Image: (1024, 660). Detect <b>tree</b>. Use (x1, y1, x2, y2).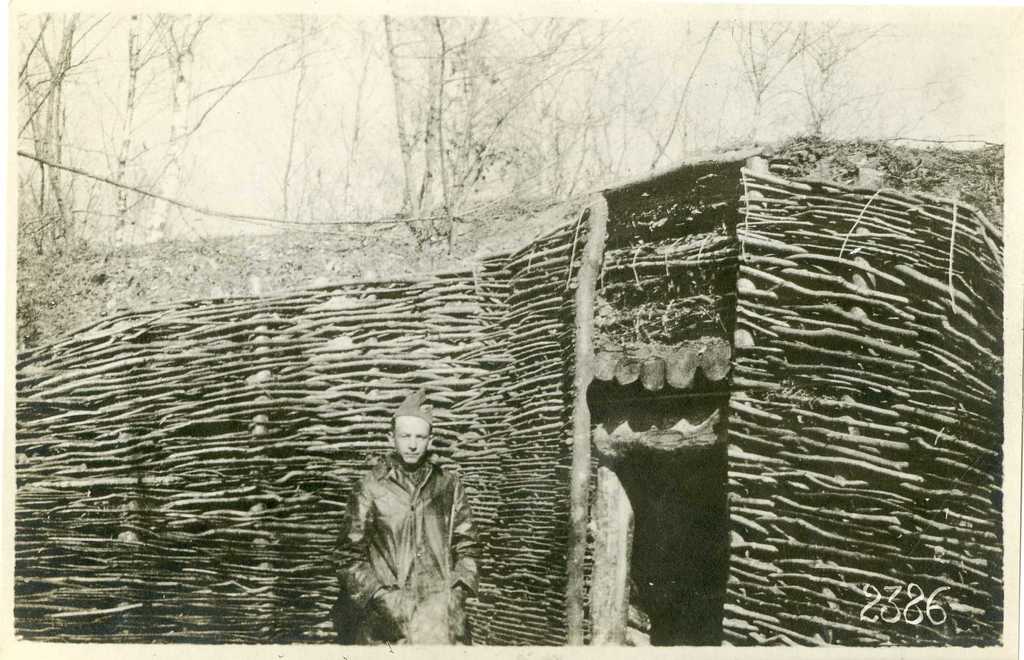
(12, 10, 106, 247).
